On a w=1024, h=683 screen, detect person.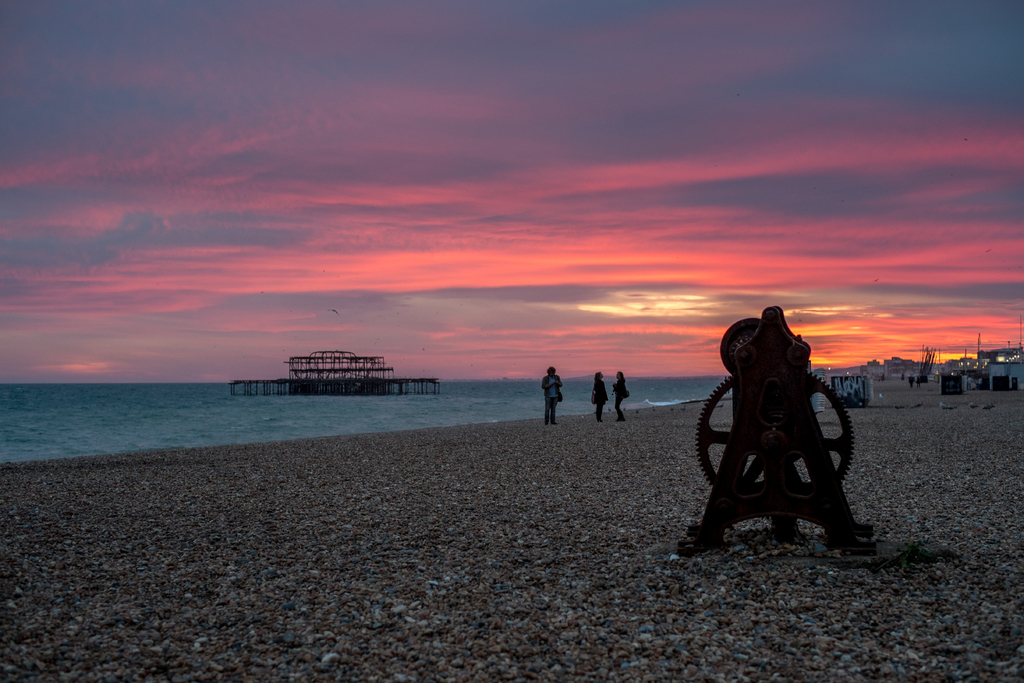
[x1=540, y1=367, x2=564, y2=427].
